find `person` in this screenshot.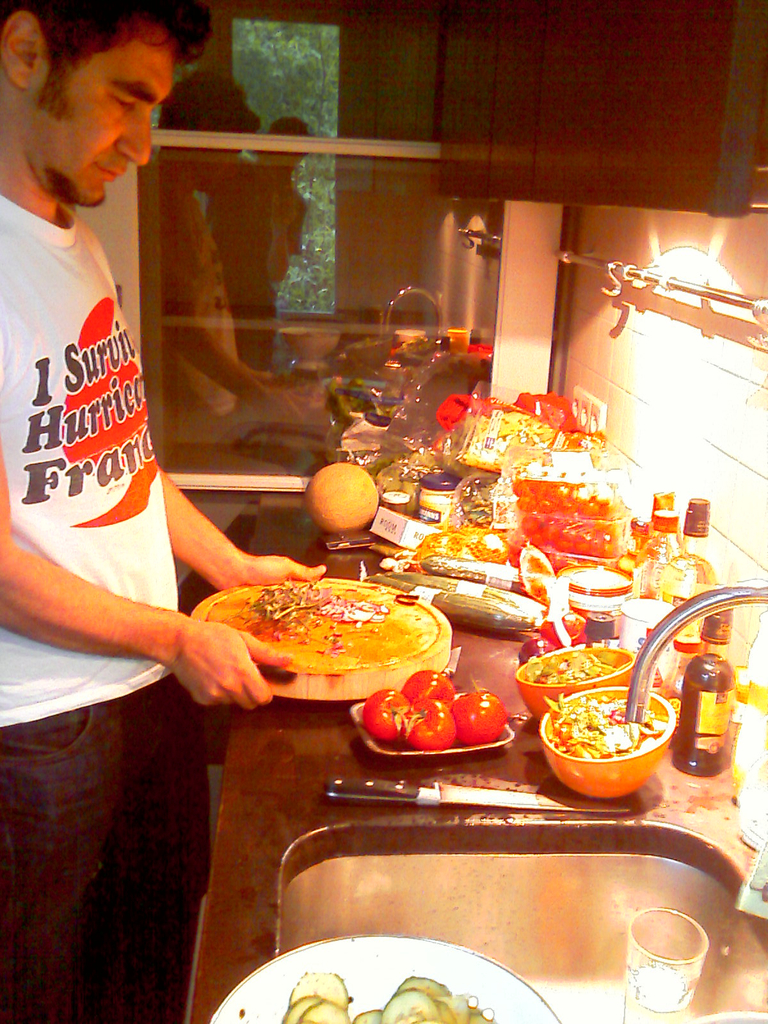
The bounding box for `person` is region(3, 10, 239, 793).
